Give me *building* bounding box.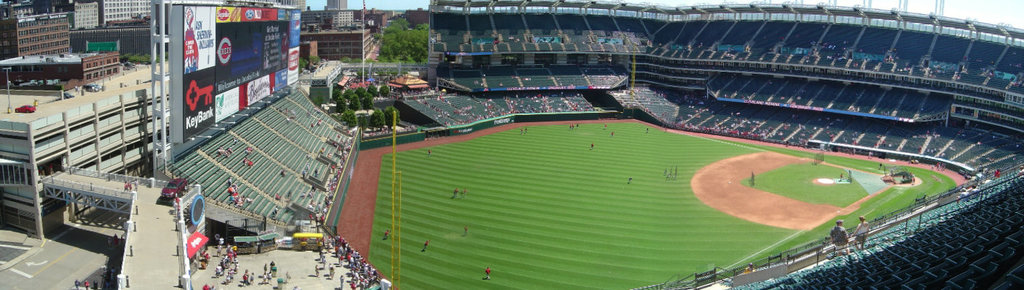
5,74,169,236.
